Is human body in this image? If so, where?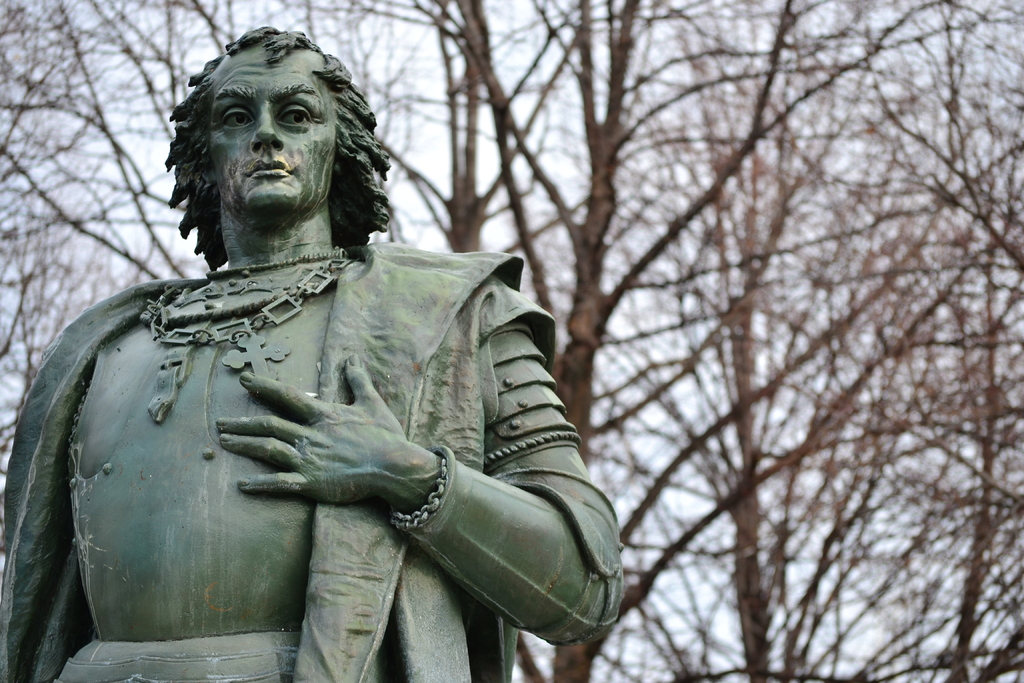
Yes, at 0,27,624,682.
